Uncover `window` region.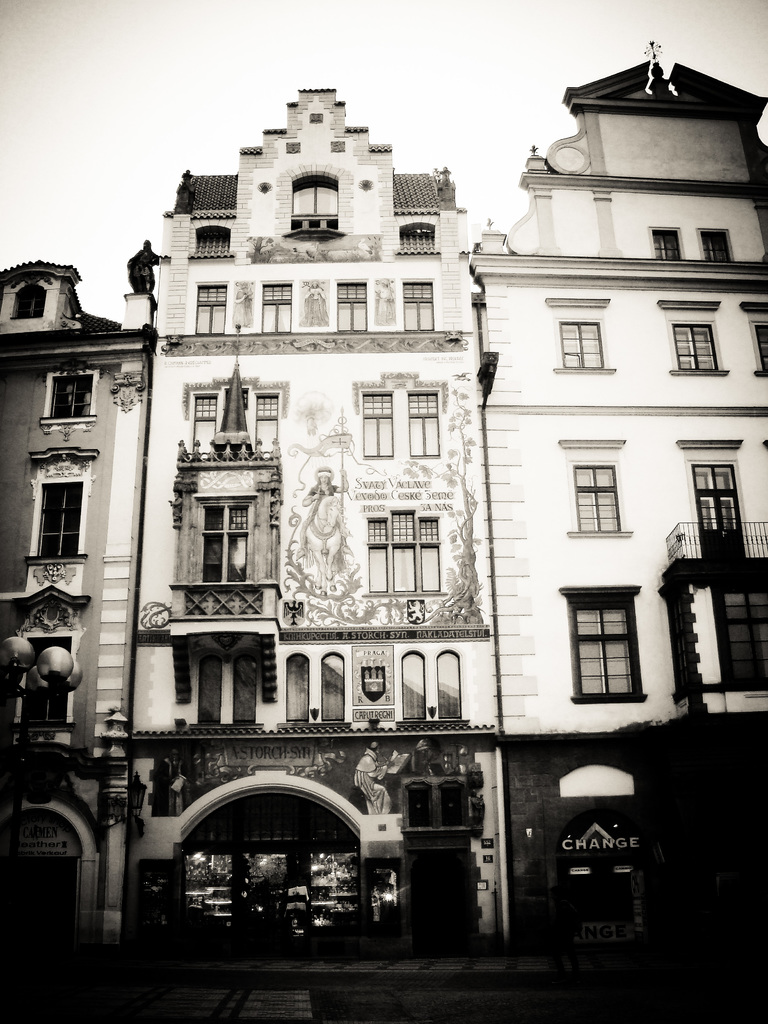
Uncovered: {"left": 198, "top": 488, "right": 261, "bottom": 595}.
